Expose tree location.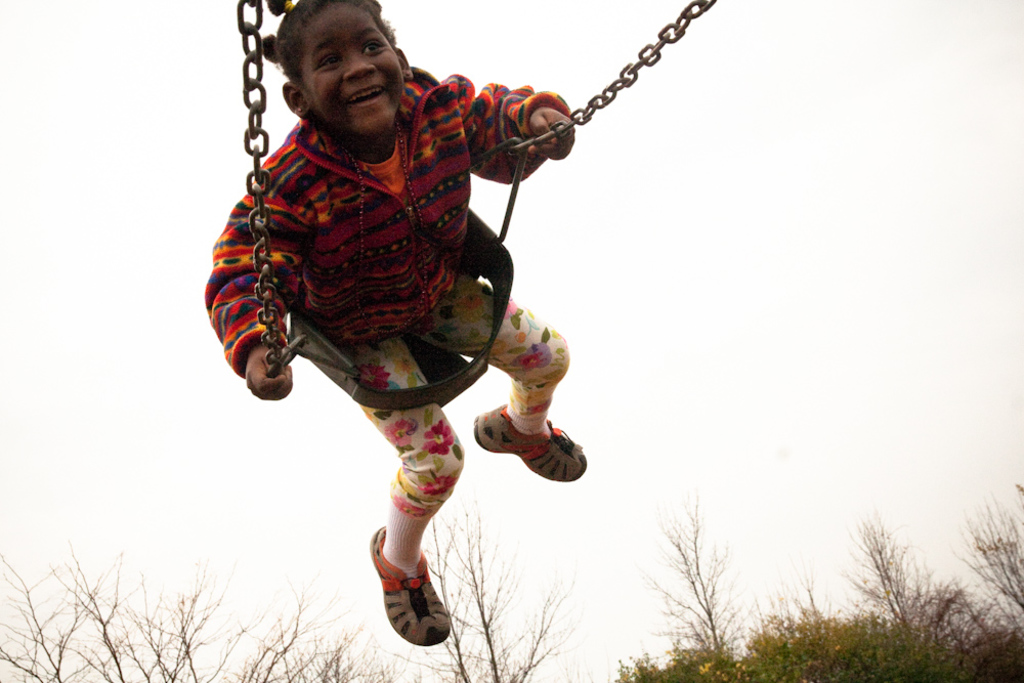
Exposed at (843,515,935,621).
